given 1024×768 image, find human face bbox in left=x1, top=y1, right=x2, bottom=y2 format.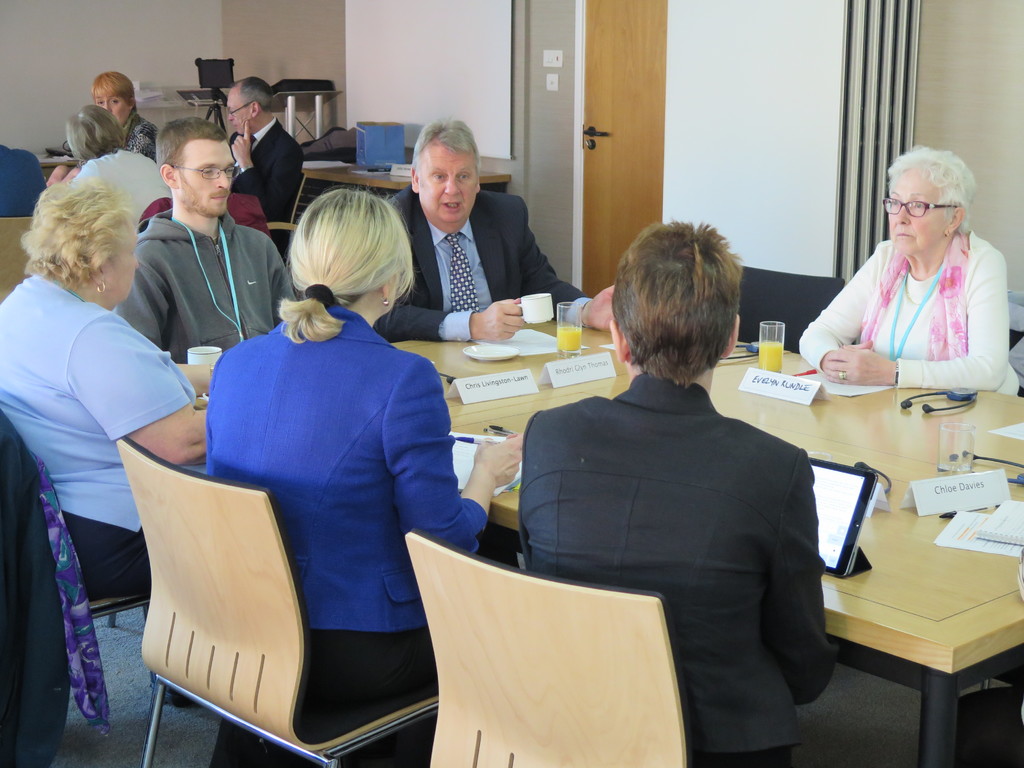
left=419, top=143, right=483, bottom=230.
